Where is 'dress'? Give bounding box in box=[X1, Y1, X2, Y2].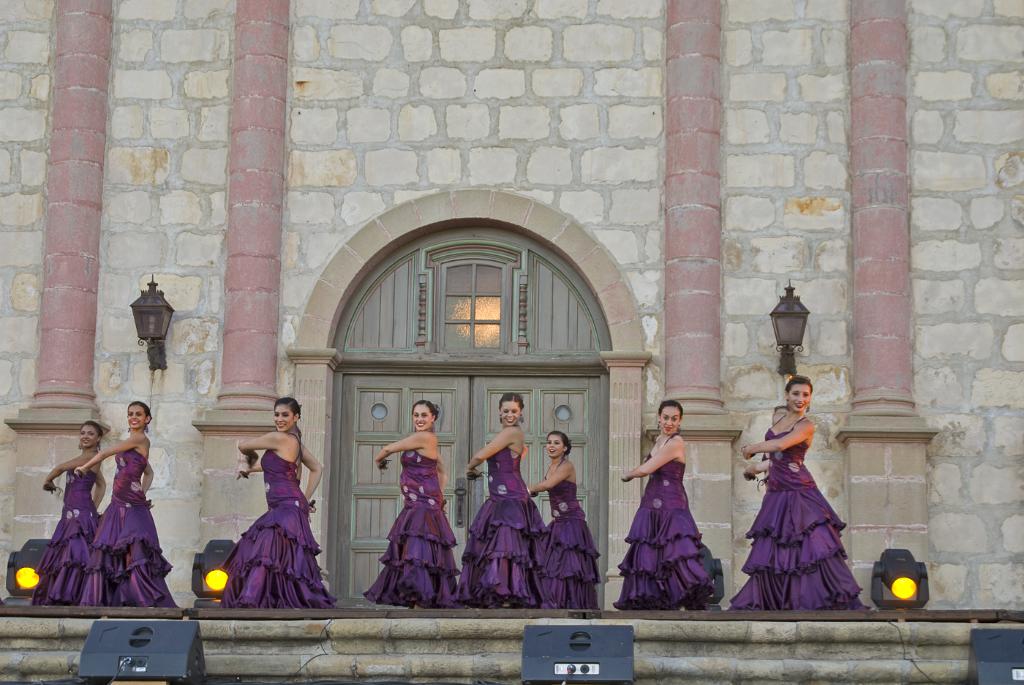
box=[535, 462, 602, 609].
